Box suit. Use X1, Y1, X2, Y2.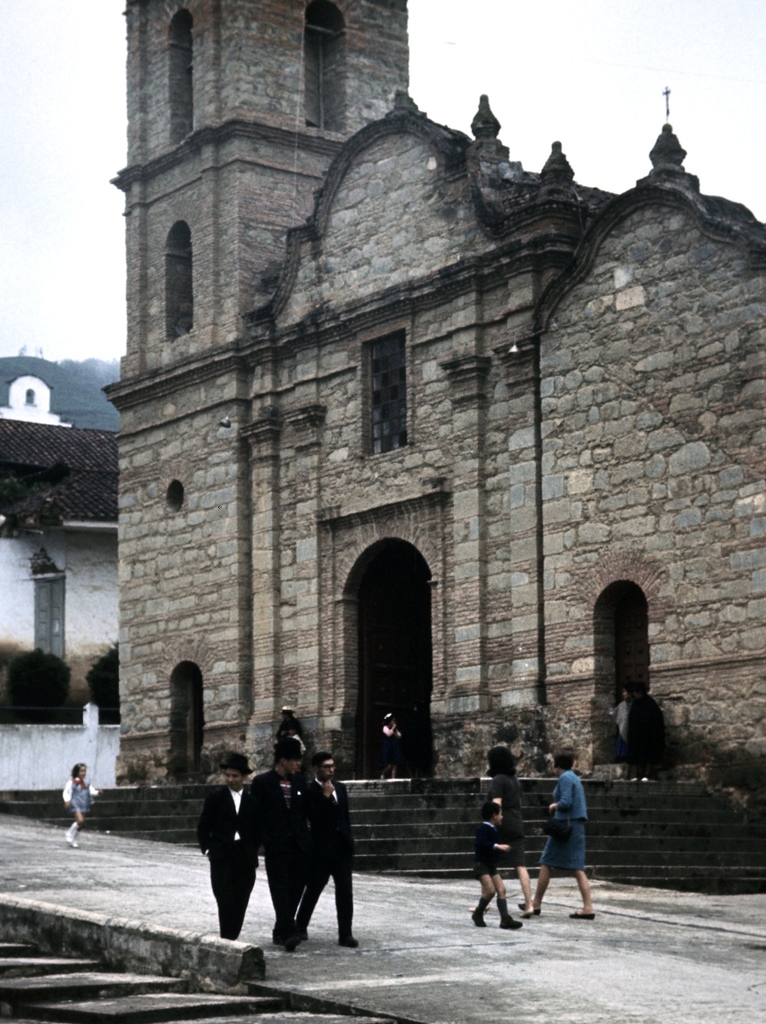
251, 764, 317, 921.
